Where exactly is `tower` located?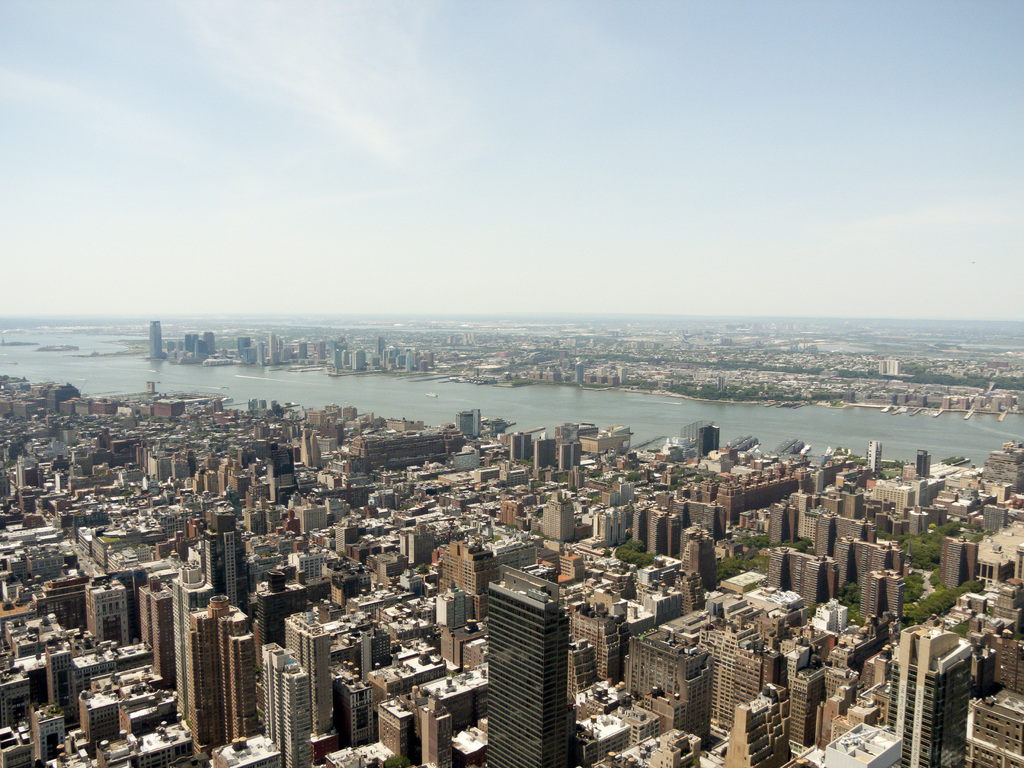
Its bounding box is [261, 644, 310, 767].
